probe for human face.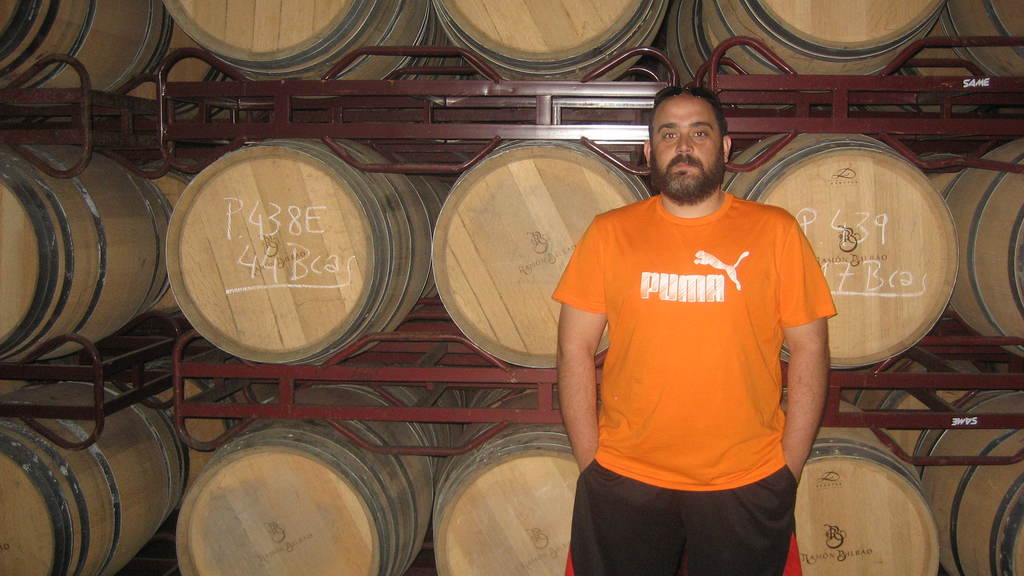
Probe result: rect(653, 95, 724, 198).
